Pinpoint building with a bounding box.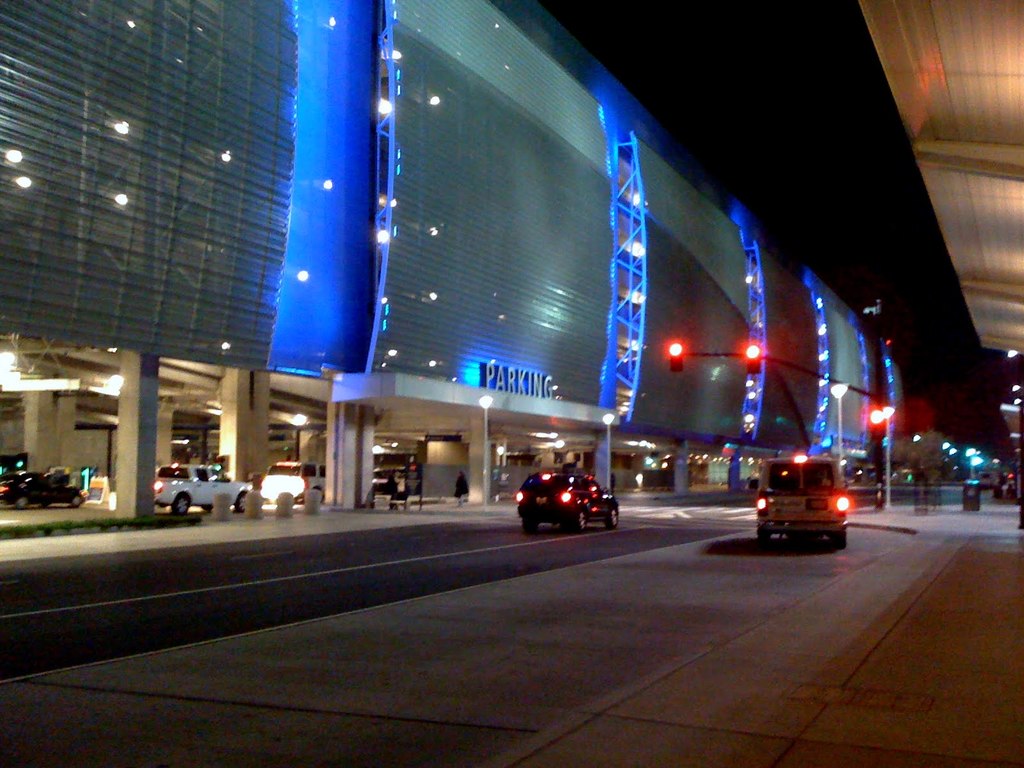
[0, 0, 909, 518].
